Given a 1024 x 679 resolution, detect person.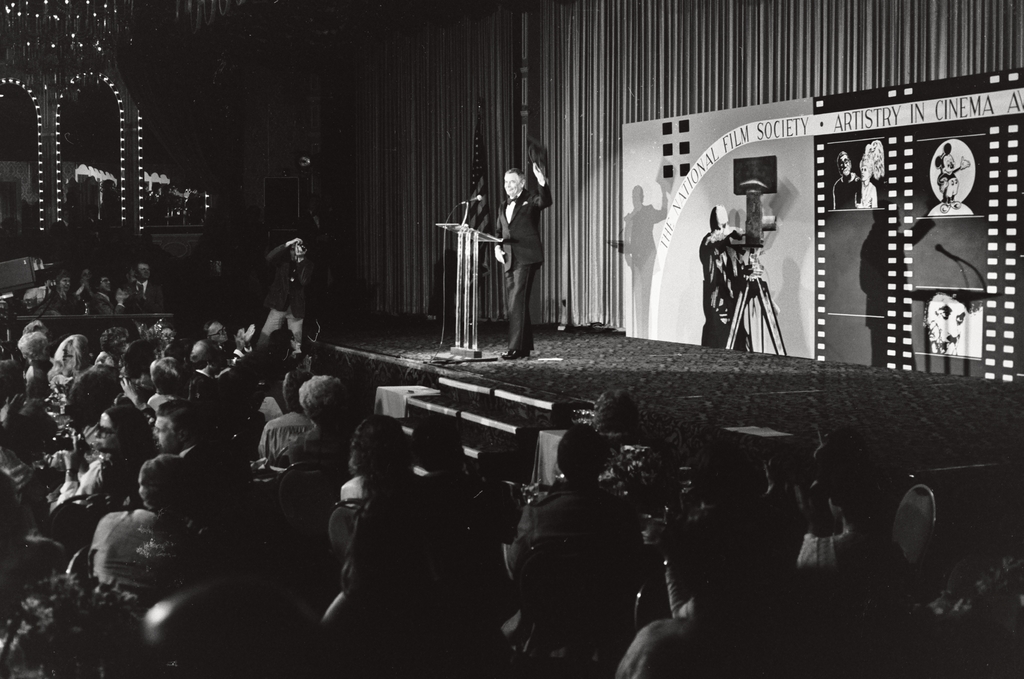
694 205 755 353.
